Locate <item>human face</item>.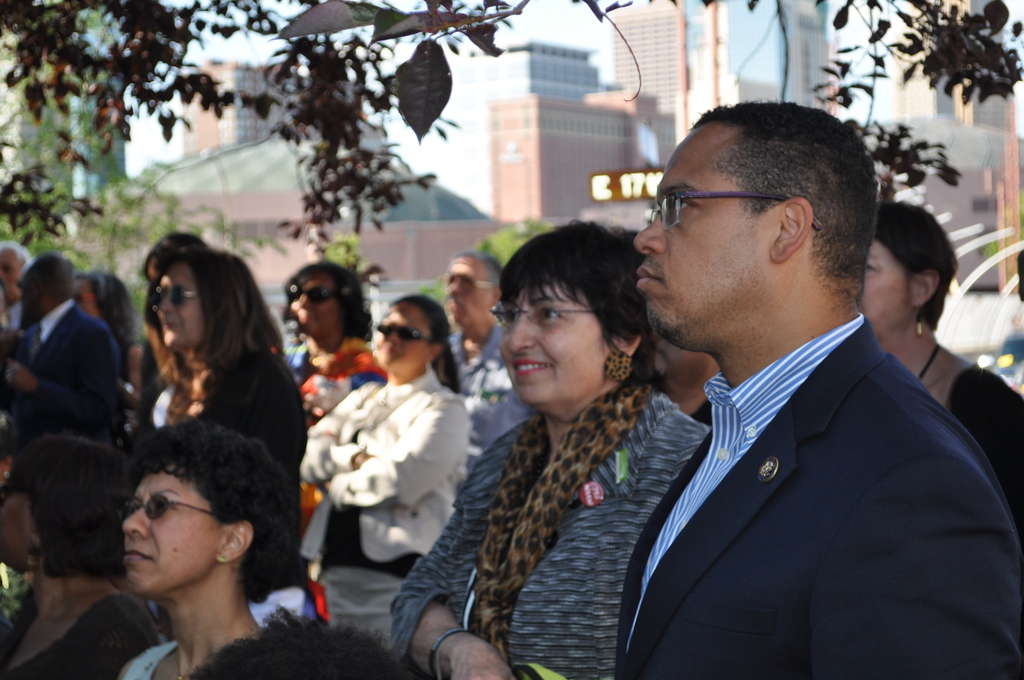
Bounding box: [x1=374, y1=305, x2=431, y2=374].
